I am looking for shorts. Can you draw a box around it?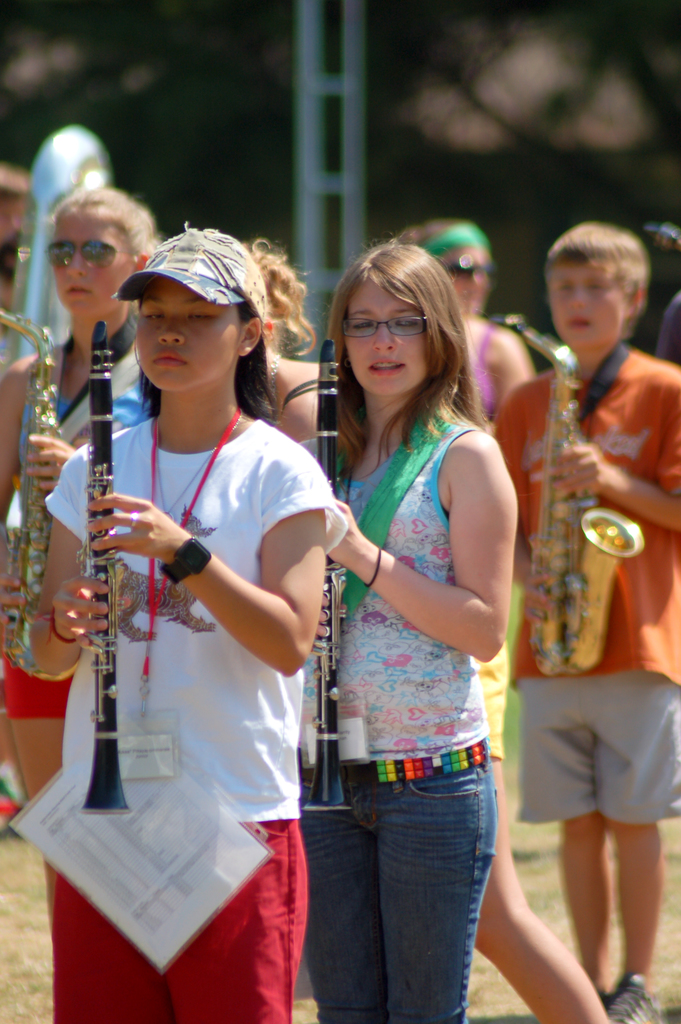
Sure, the bounding box is crop(0, 648, 74, 721).
